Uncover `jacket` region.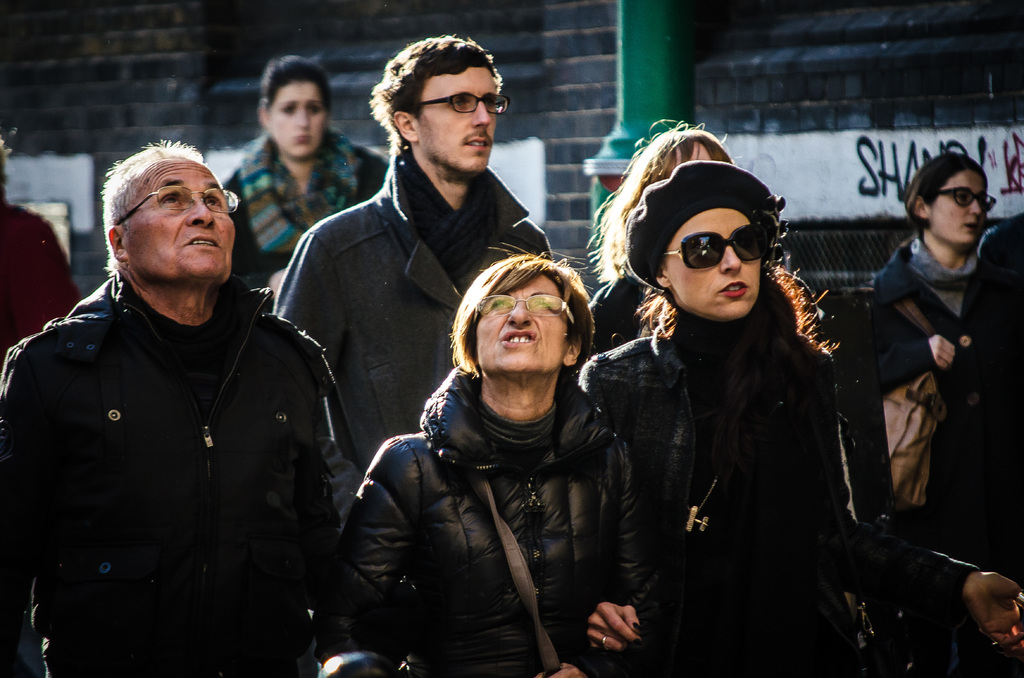
Uncovered: bbox(575, 293, 971, 677).
